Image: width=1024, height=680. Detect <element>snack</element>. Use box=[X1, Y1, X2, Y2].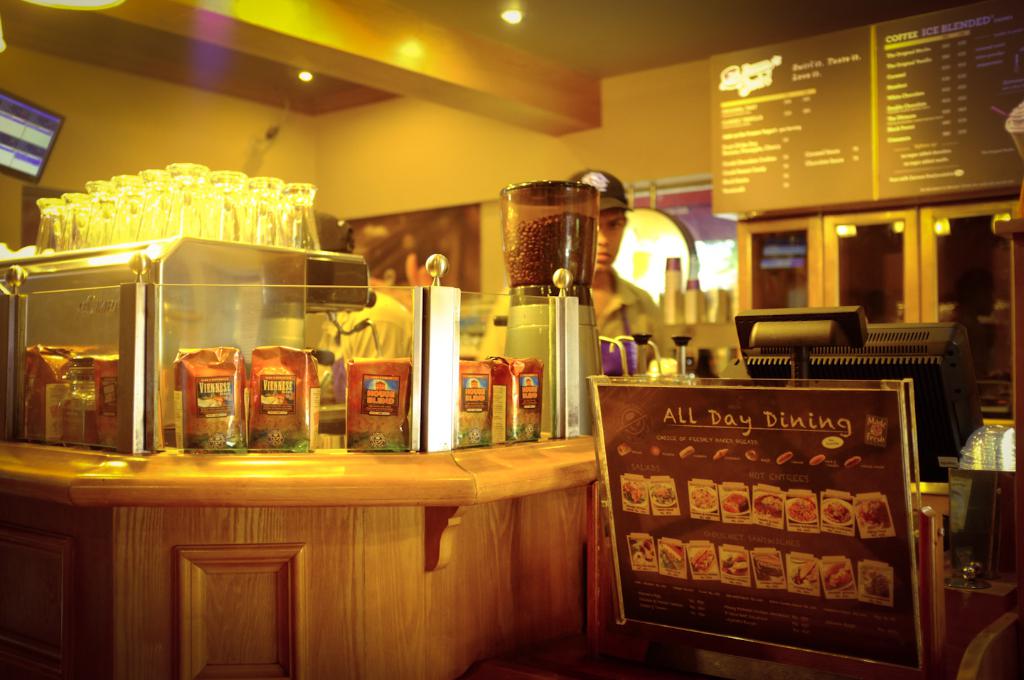
box=[777, 452, 792, 464].
